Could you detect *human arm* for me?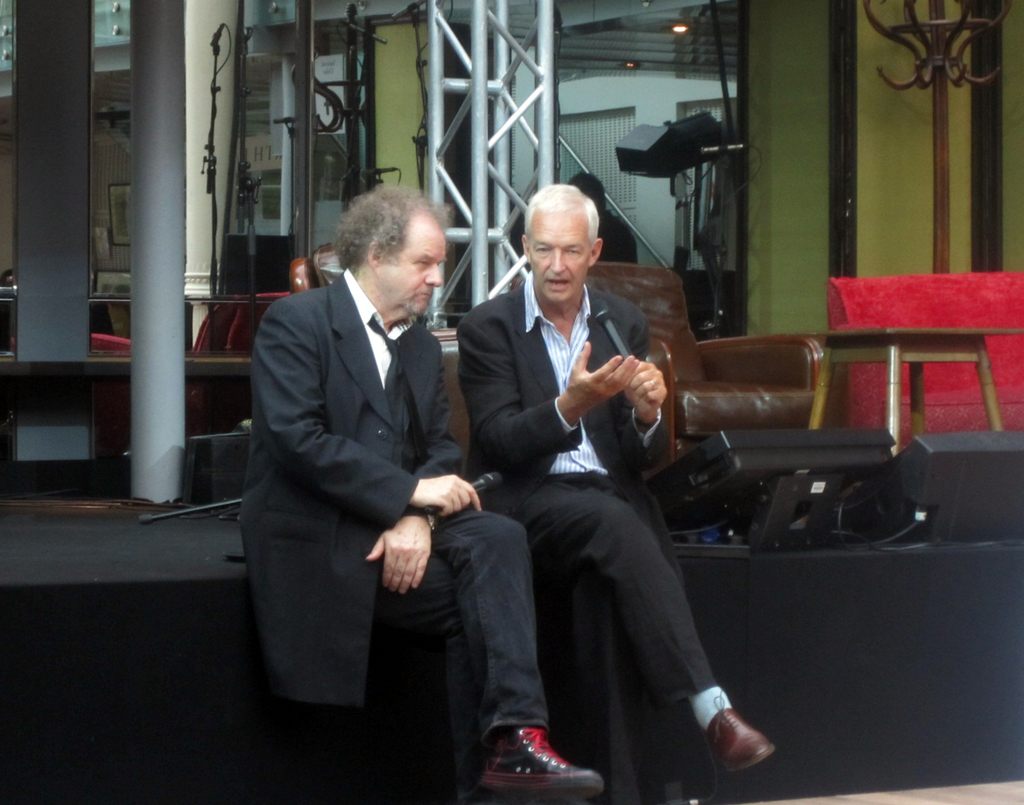
Detection result: (x1=456, y1=296, x2=644, y2=486).
